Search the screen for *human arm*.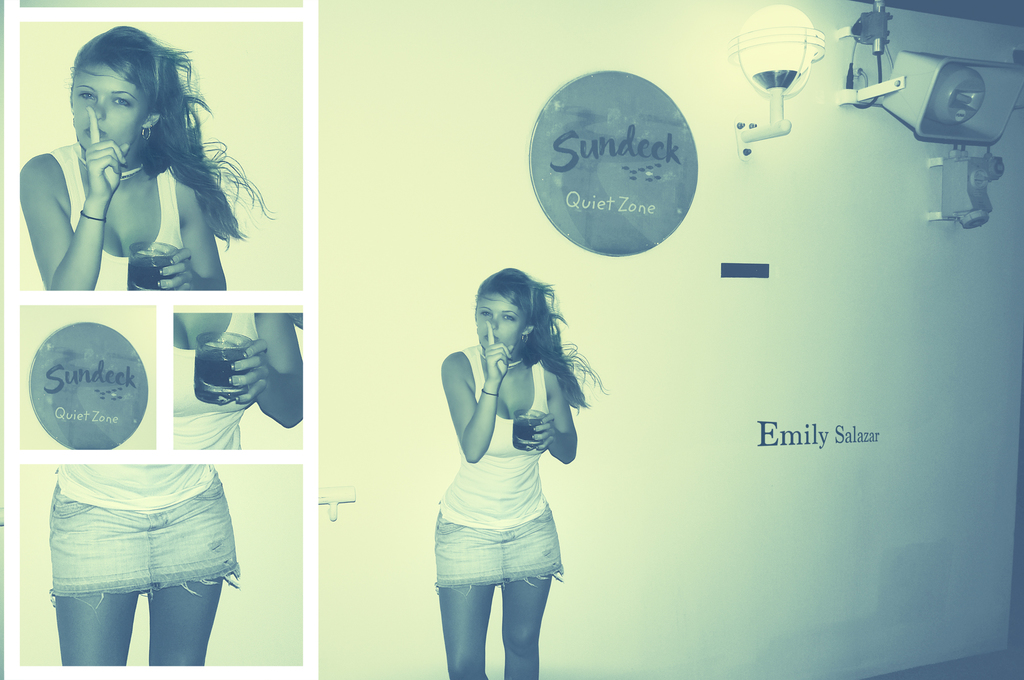
Found at bbox=[230, 312, 305, 428].
